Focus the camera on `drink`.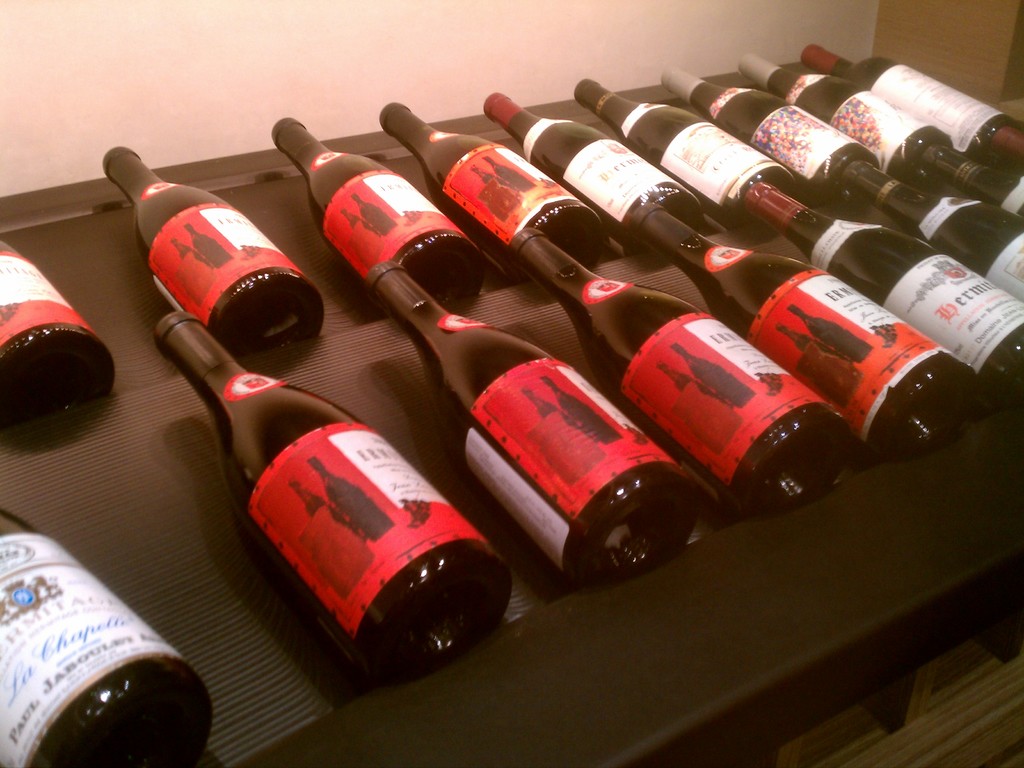
Focus region: detection(614, 101, 797, 213).
